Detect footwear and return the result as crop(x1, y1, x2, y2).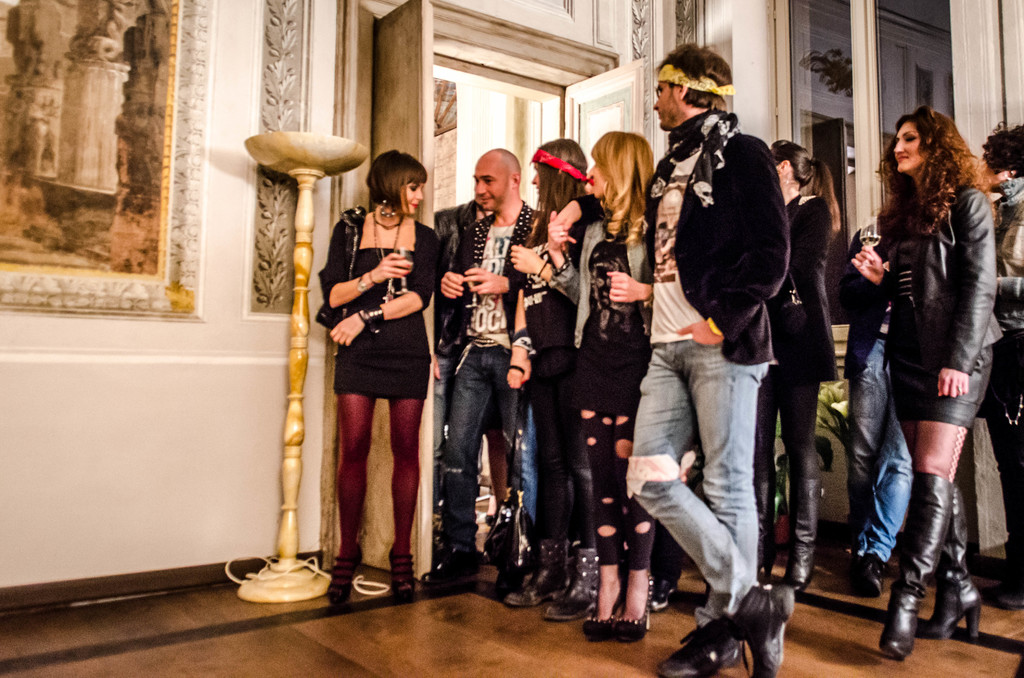
crop(648, 579, 680, 611).
